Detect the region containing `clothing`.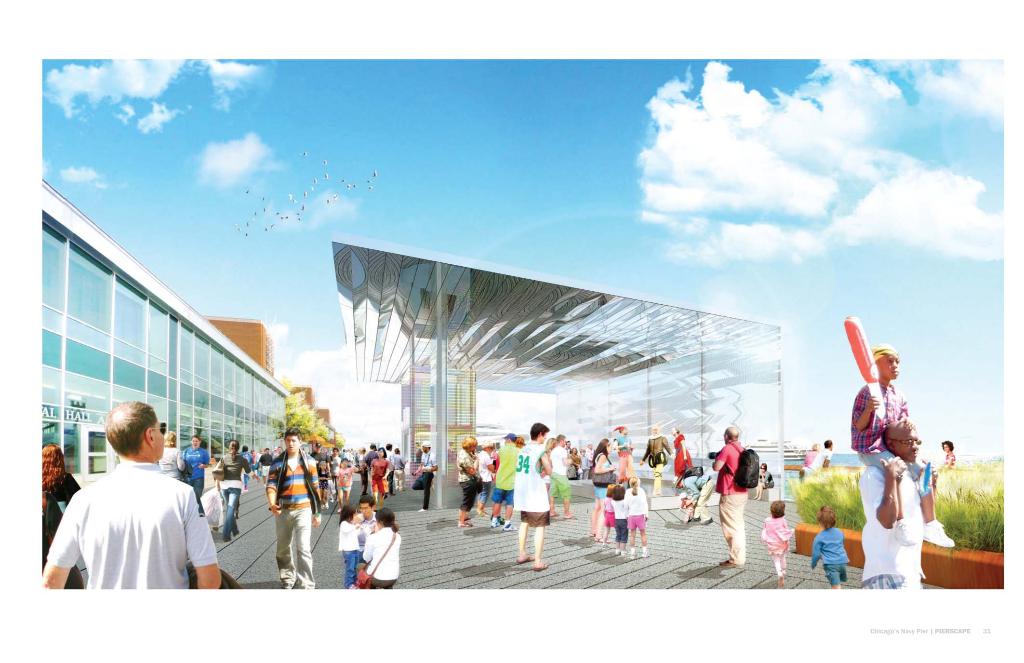
(263,445,312,591).
